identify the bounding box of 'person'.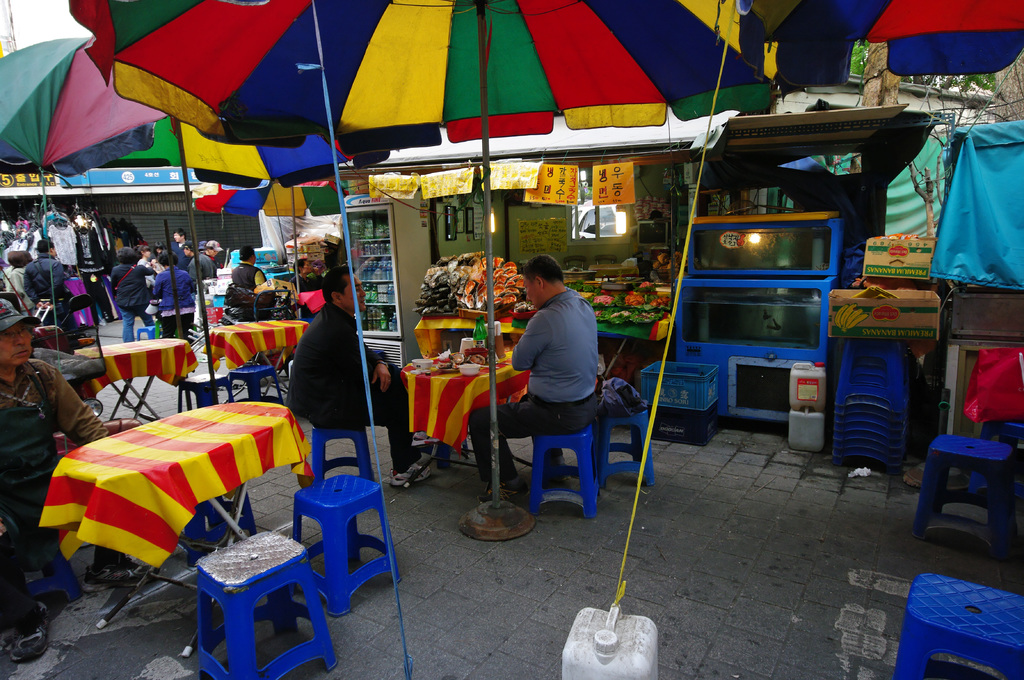
[168,226,192,254].
